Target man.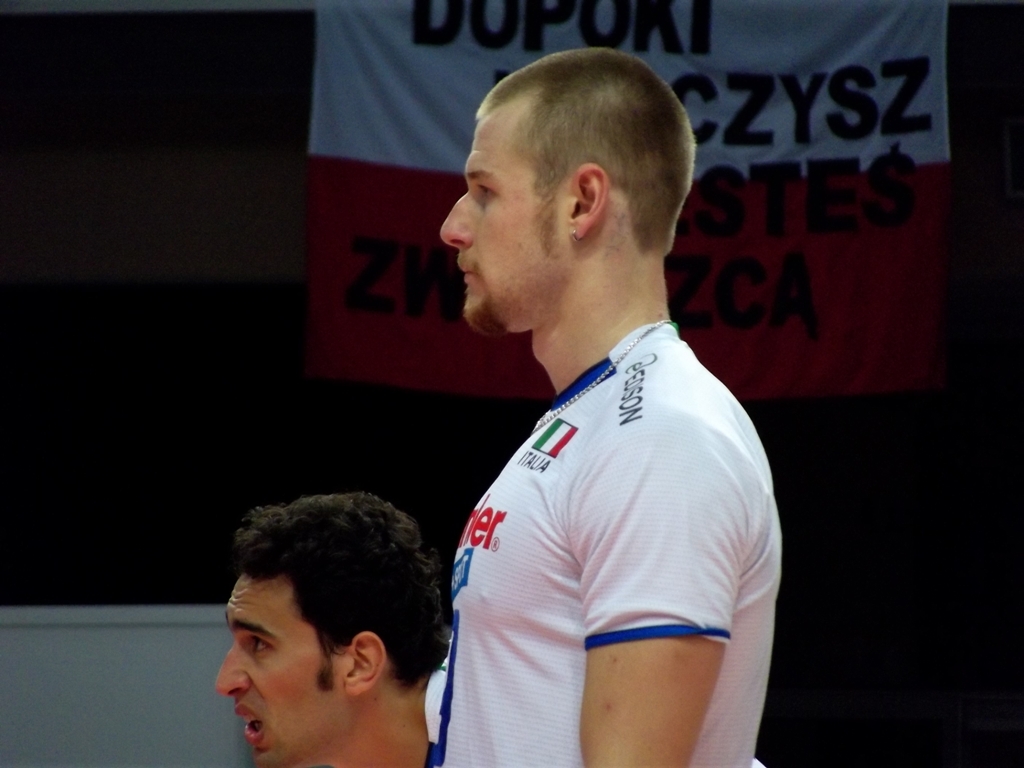
Target region: (x1=375, y1=49, x2=805, y2=761).
